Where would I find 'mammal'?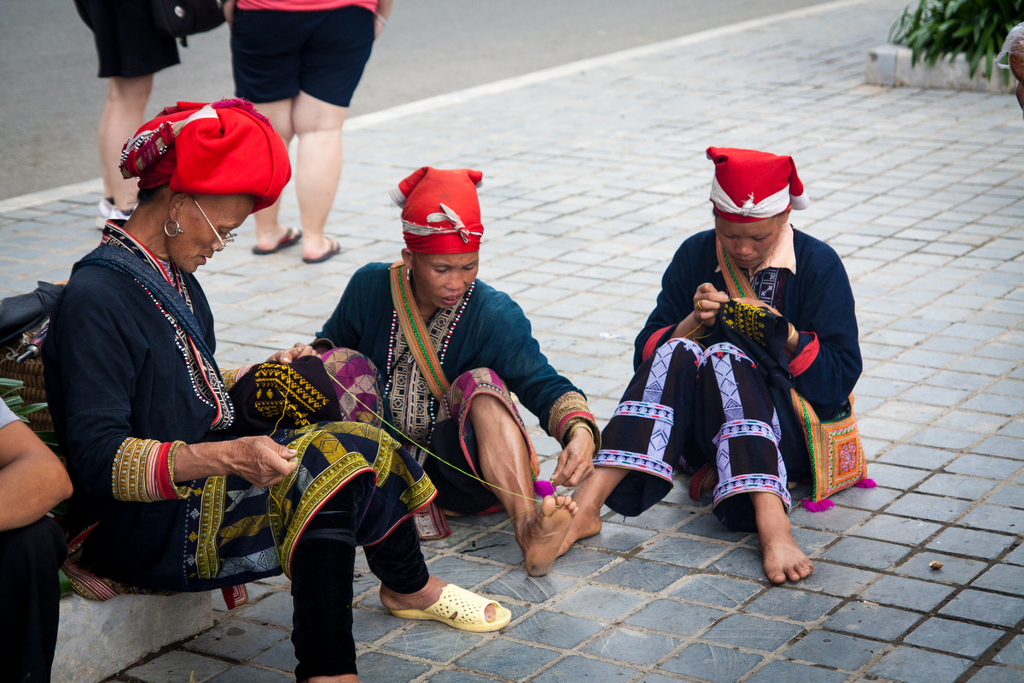
At [x1=0, y1=393, x2=74, y2=682].
